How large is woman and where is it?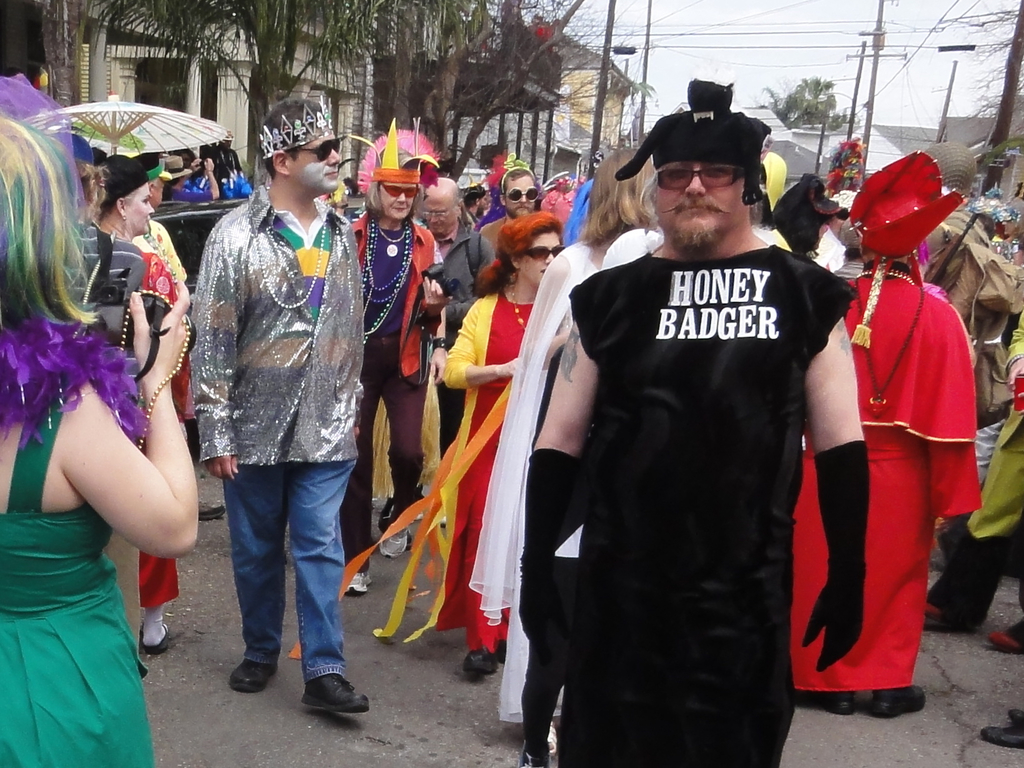
Bounding box: <bbox>94, 151, 195, 657</bbox>.
